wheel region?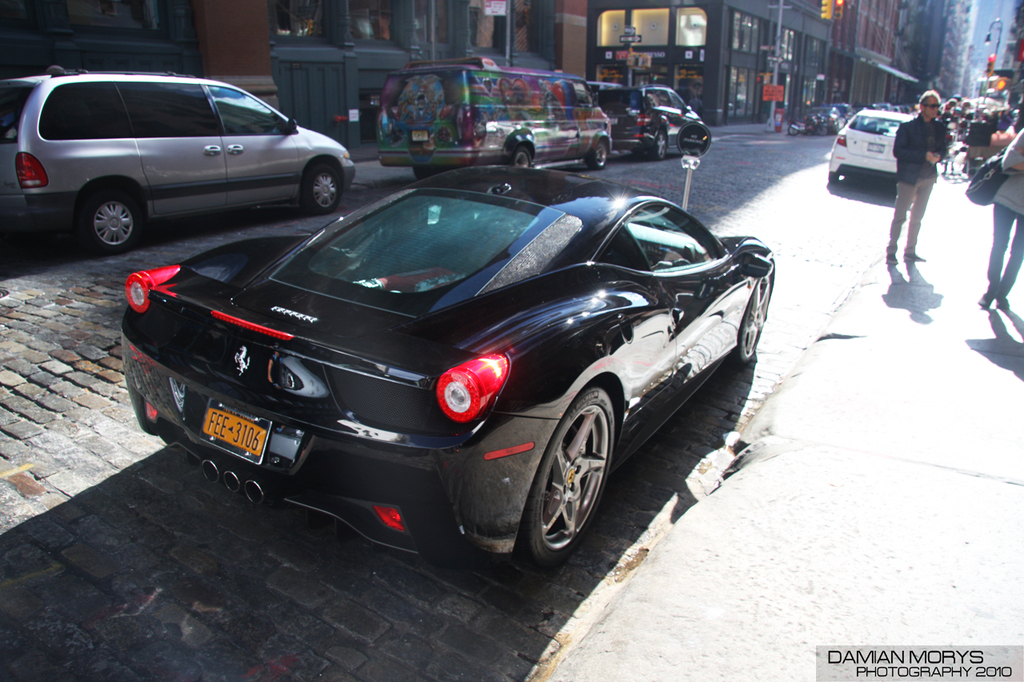
crop(582, 137, 610, 173)
